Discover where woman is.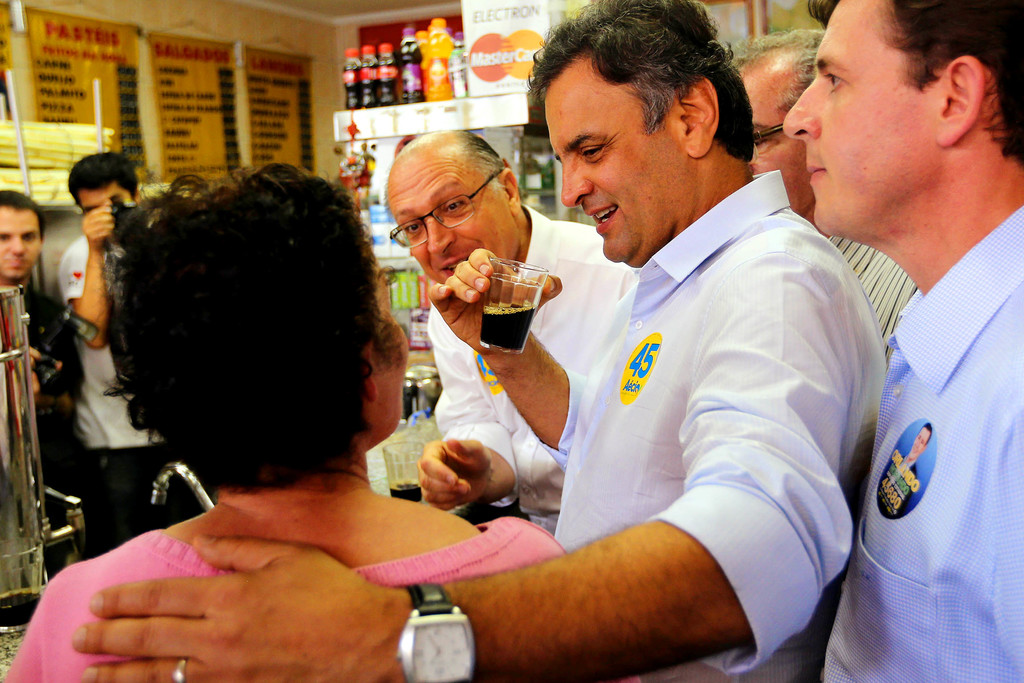
Discovered at detection(0, 160, 637, 682).
